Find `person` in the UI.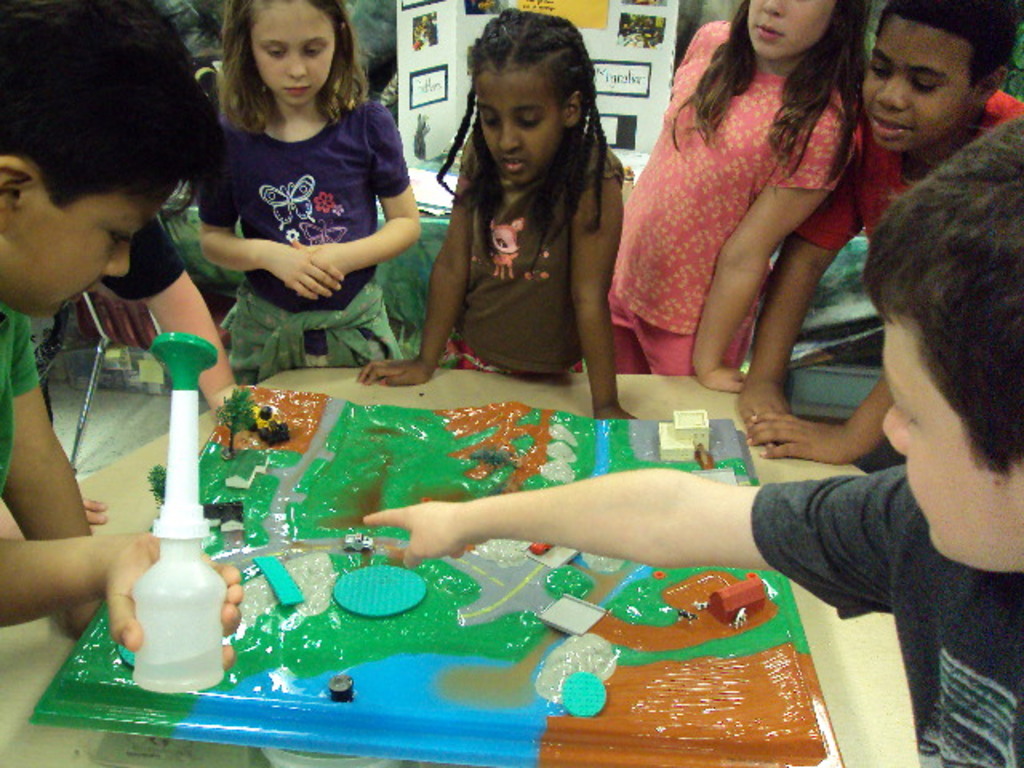
UI element at [left=0, top=0, right=246, bottom=662].
